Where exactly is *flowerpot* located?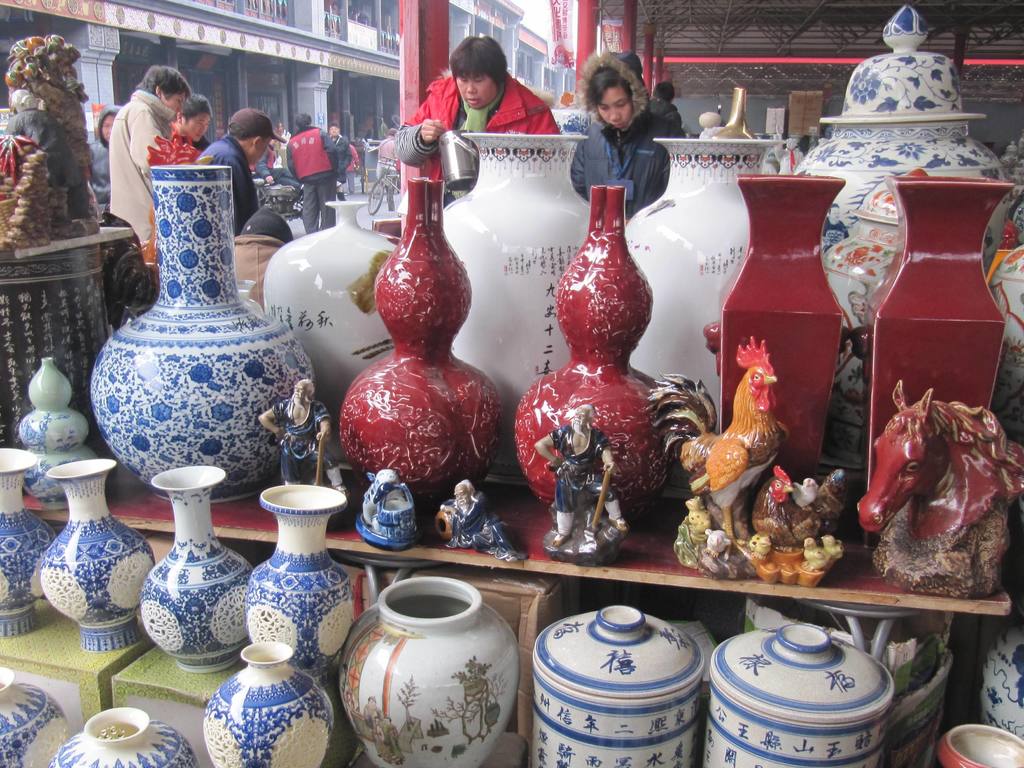
Its bounding box is Rect(865, 167, 1016, 551).
